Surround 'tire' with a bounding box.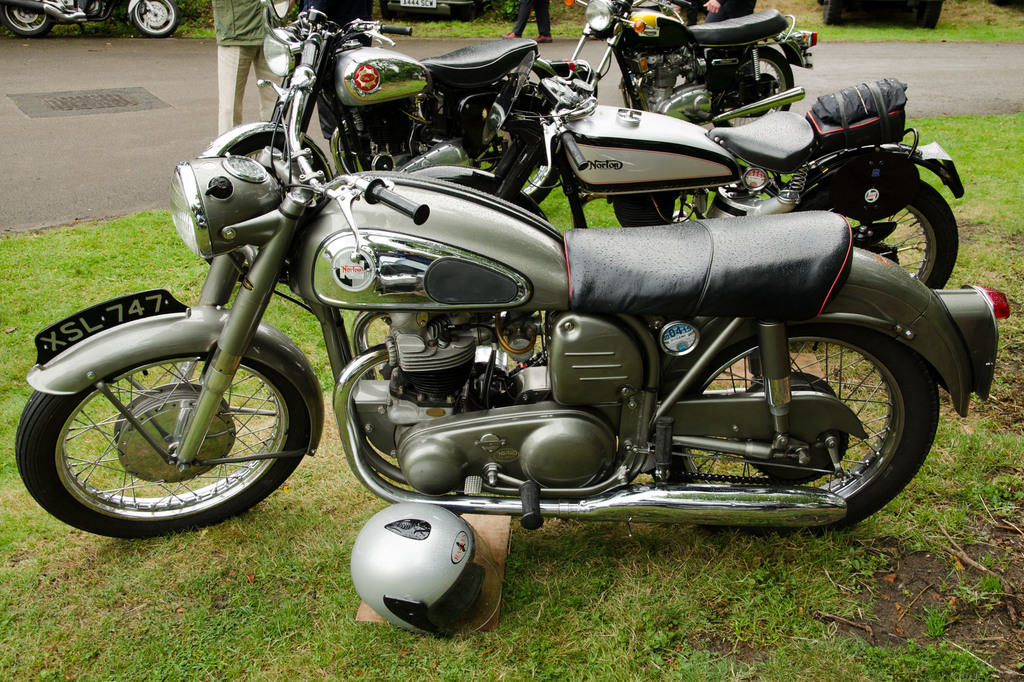
bbox(782, 181, 958, 299).
